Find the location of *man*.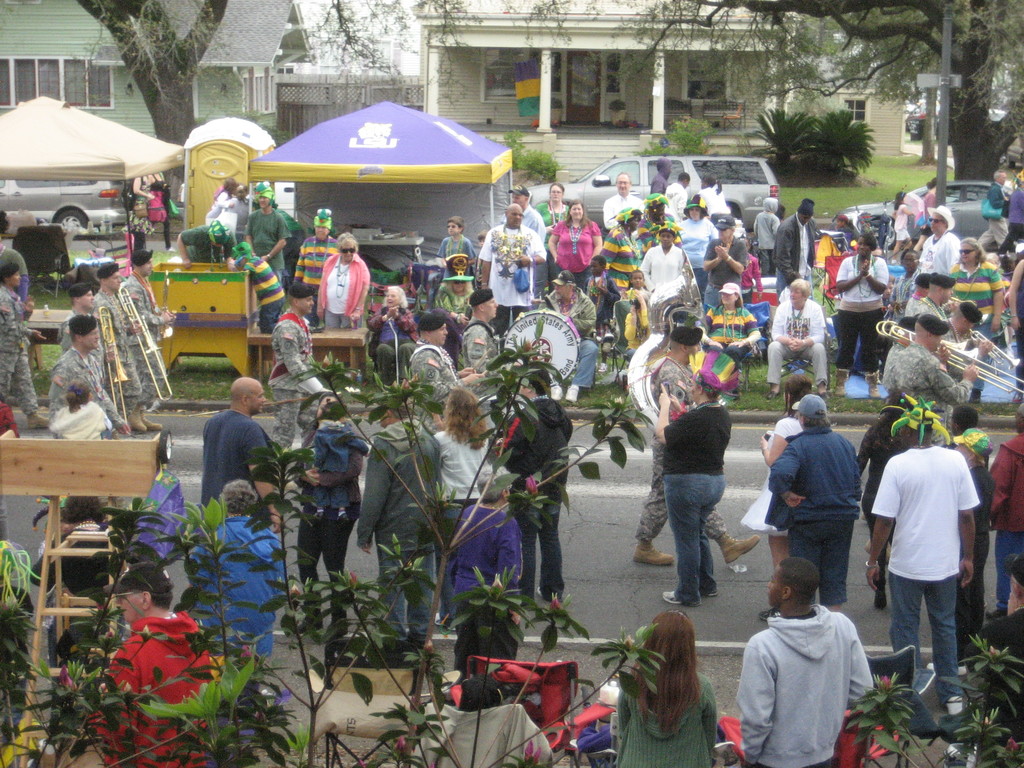
Location: [x1=874, y1=420, x2=993, y2=705].
